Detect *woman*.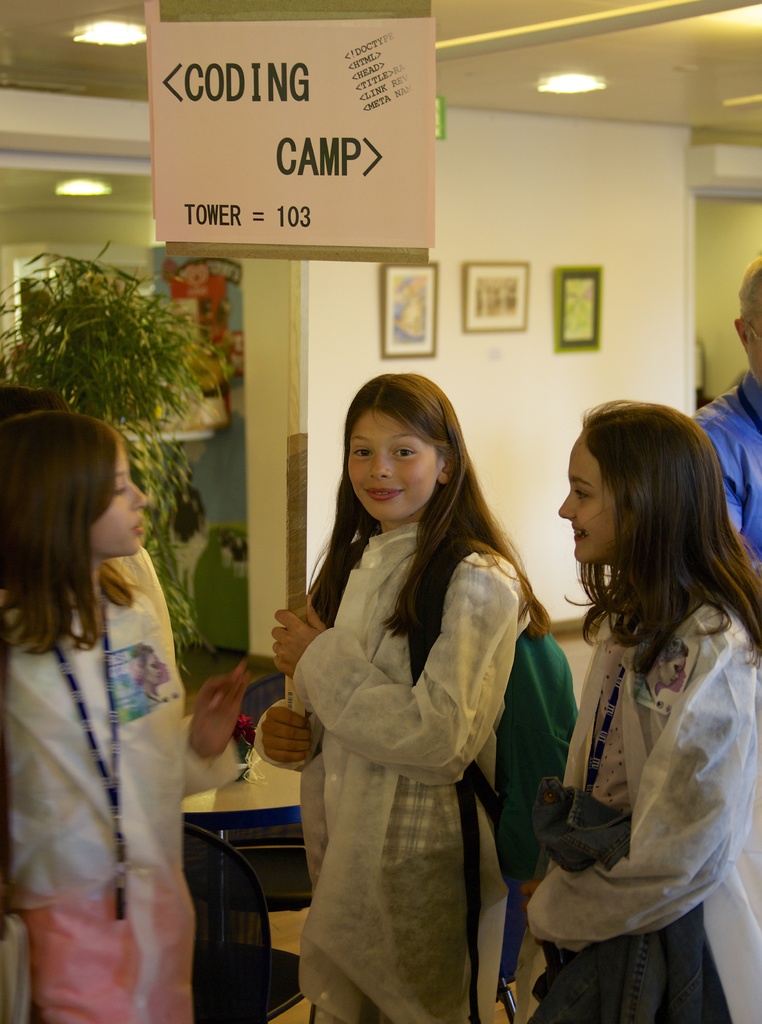
Detected at rect(249, 374, 550, 1023).
